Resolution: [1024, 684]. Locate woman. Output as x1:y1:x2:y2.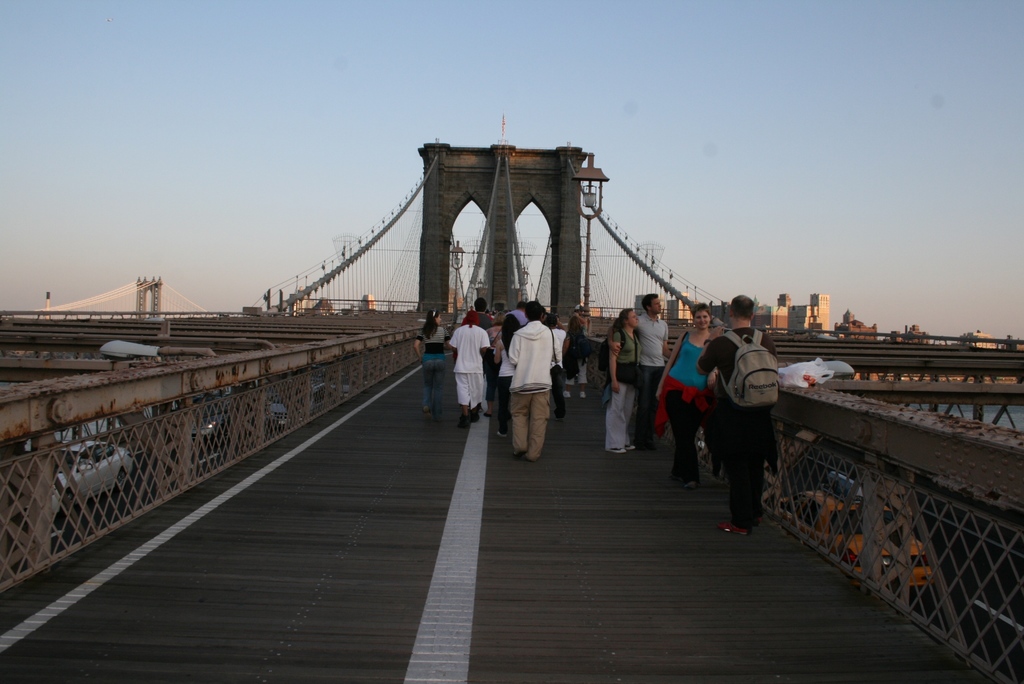
607:310:643:453.
